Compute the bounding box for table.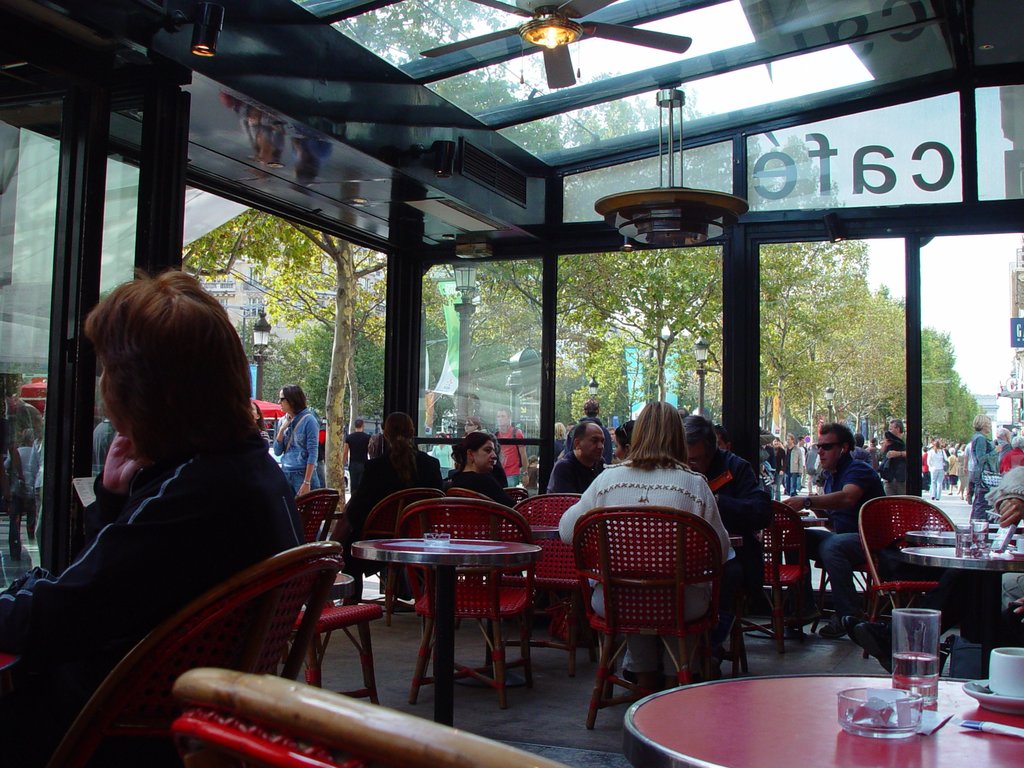
[left=624, top=676, right=1023, bottom=767].
